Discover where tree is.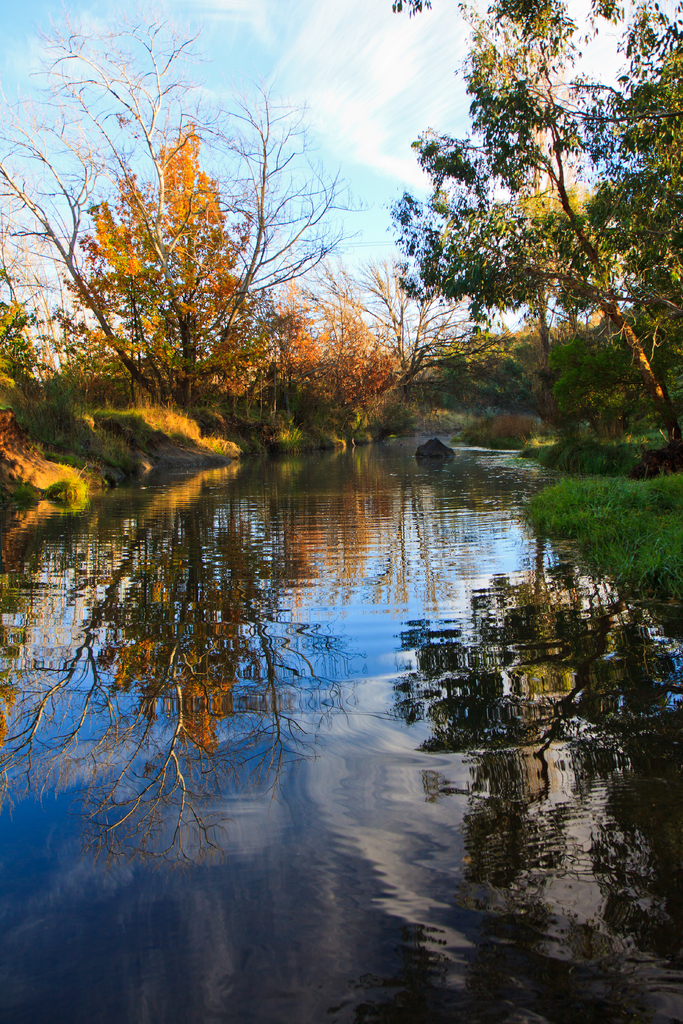
Discovered at bbox=(383, 41, 655, 445).
